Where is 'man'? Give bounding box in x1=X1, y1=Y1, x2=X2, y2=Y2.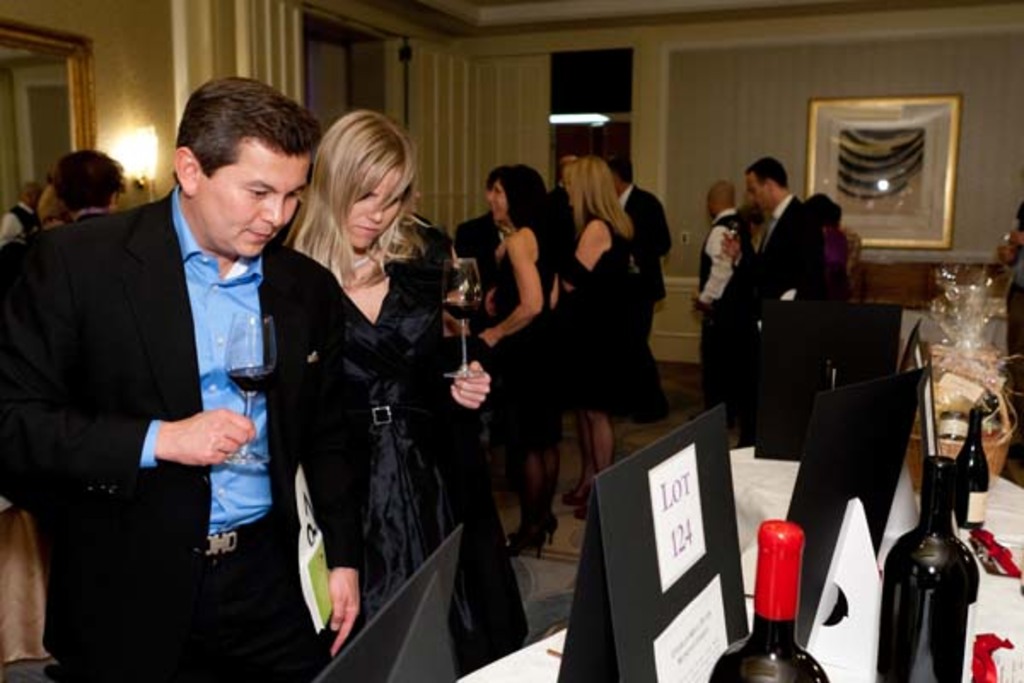
x1=394, y1=181, x2=449, y2=249.
